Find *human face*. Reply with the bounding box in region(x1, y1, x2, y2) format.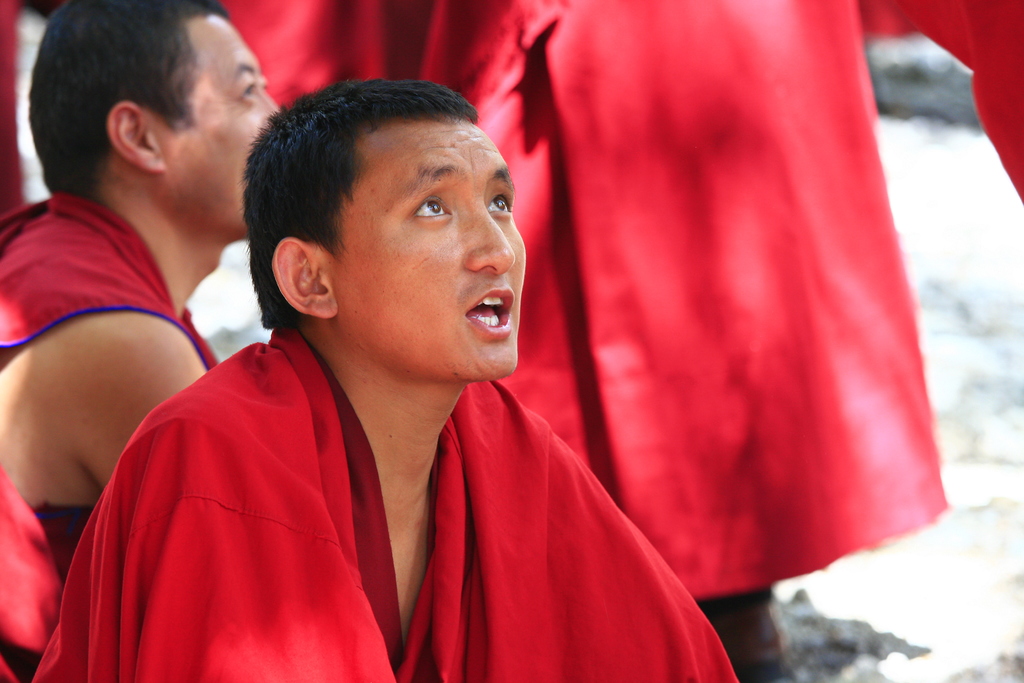
region(157, 12, 283, 238).
